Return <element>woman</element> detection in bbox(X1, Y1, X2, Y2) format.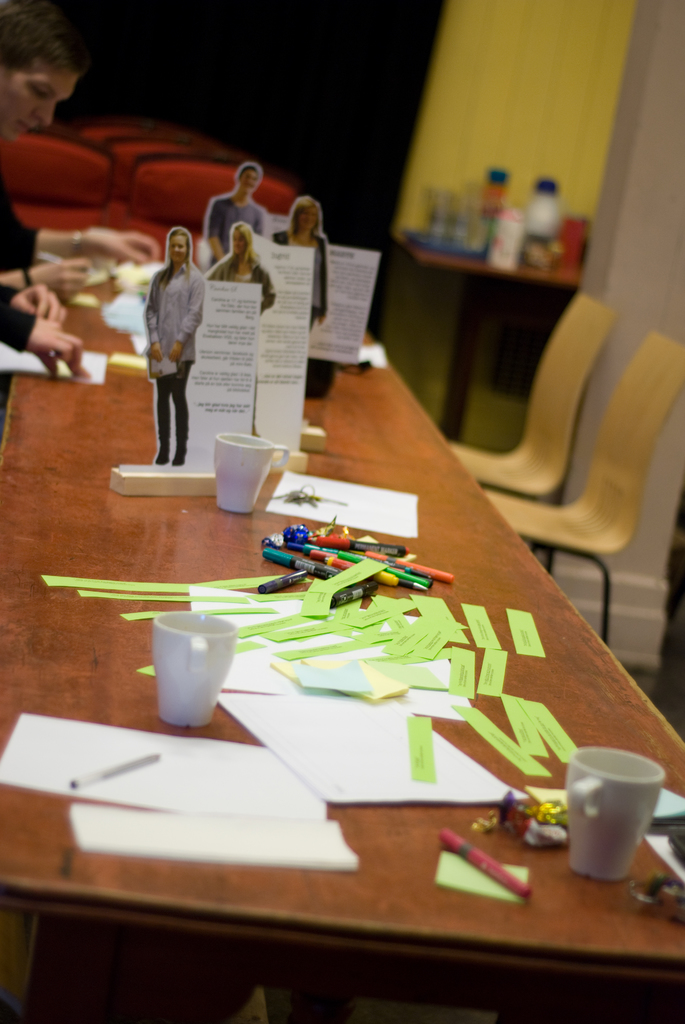
bbox(270, 194, 328, 329).
